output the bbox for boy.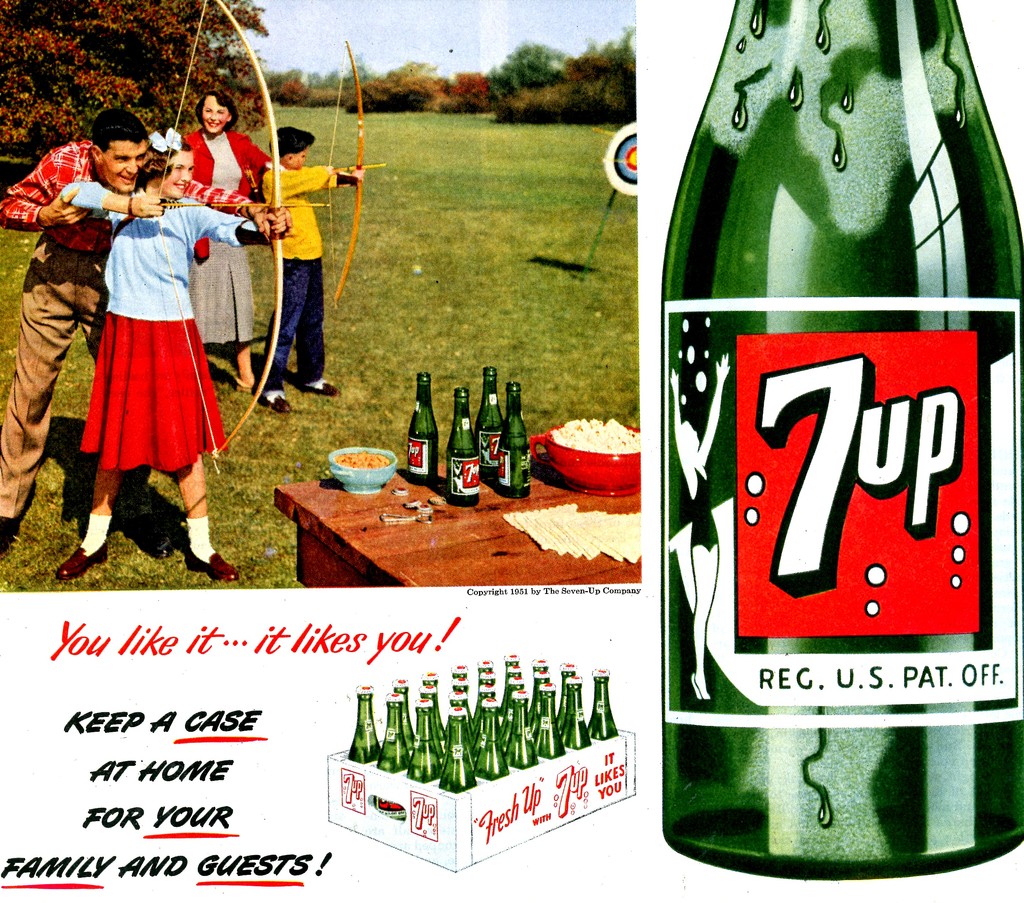
detection(255, 124, 366, 414).
